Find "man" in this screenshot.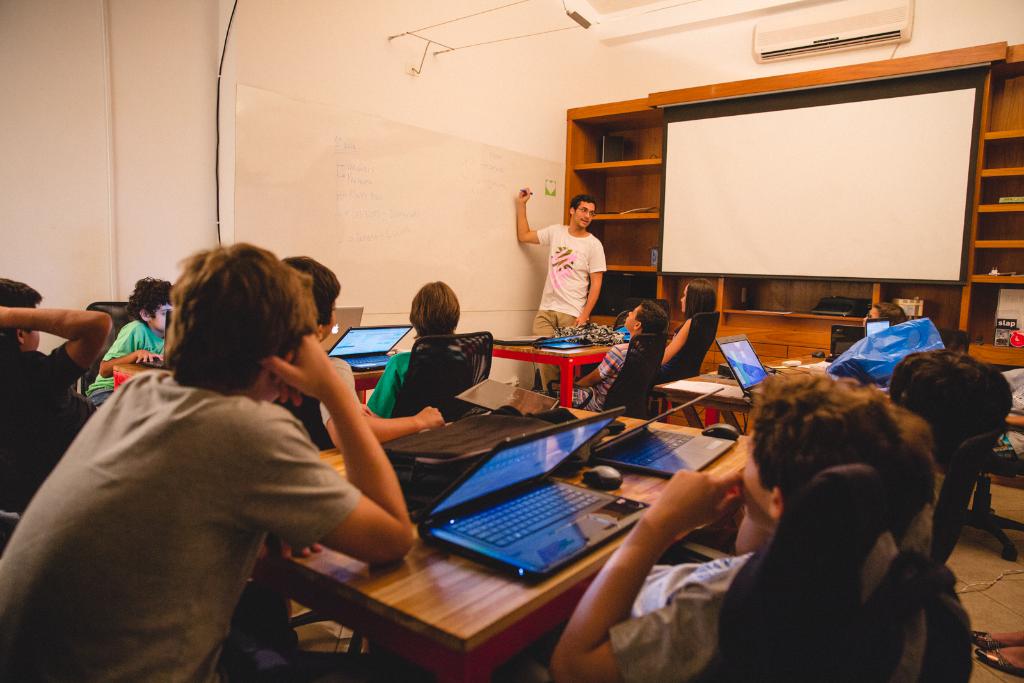
The bounding box for "man" is BBox(513, 184, 610, 390).
